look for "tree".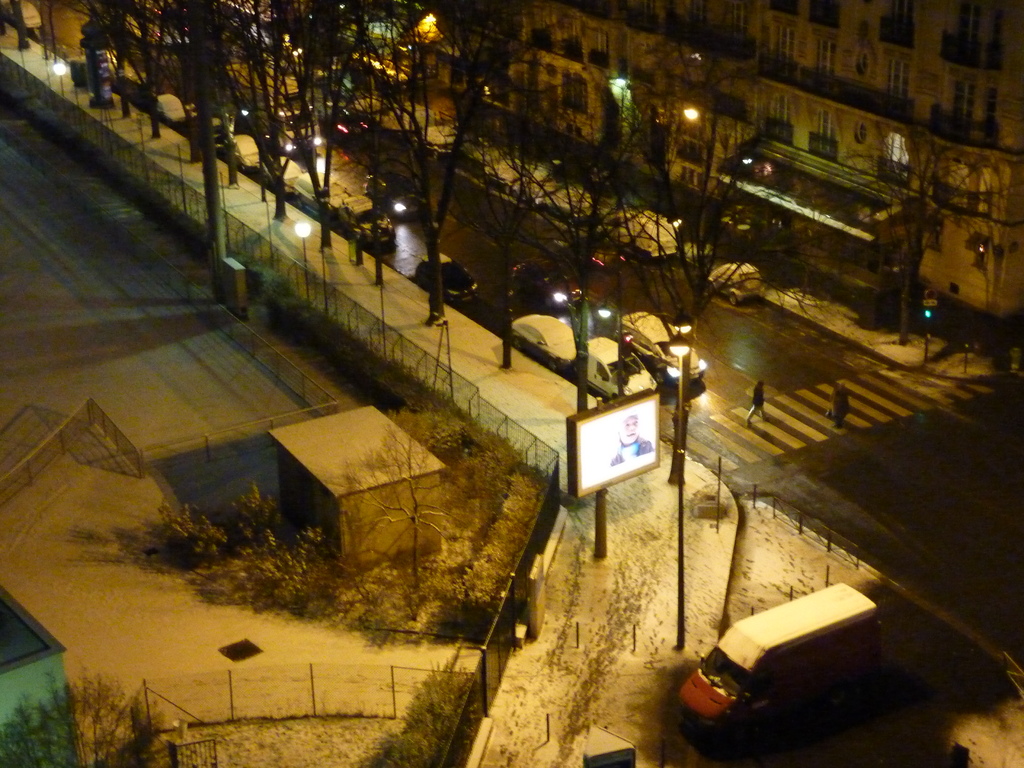
Found: rect(324, 397, 484, 614).
